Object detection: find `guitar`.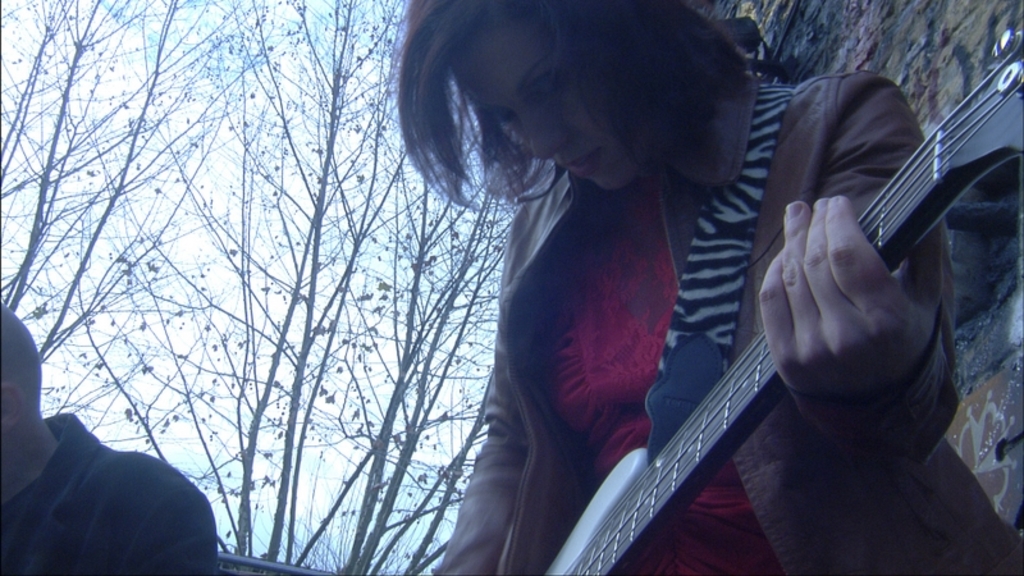
479:18:1023:575.
